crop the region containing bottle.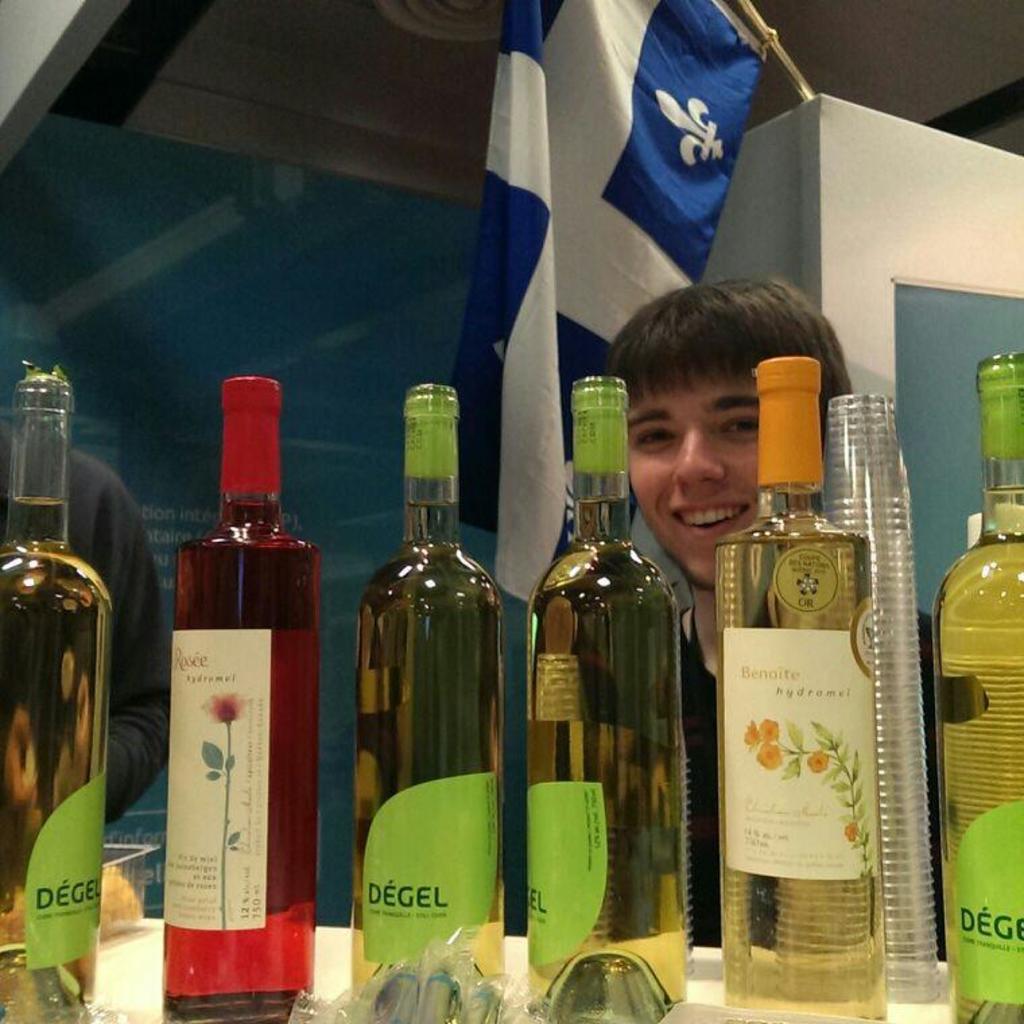
Crop region: <region>344, 377, 523, 1015</region>.
